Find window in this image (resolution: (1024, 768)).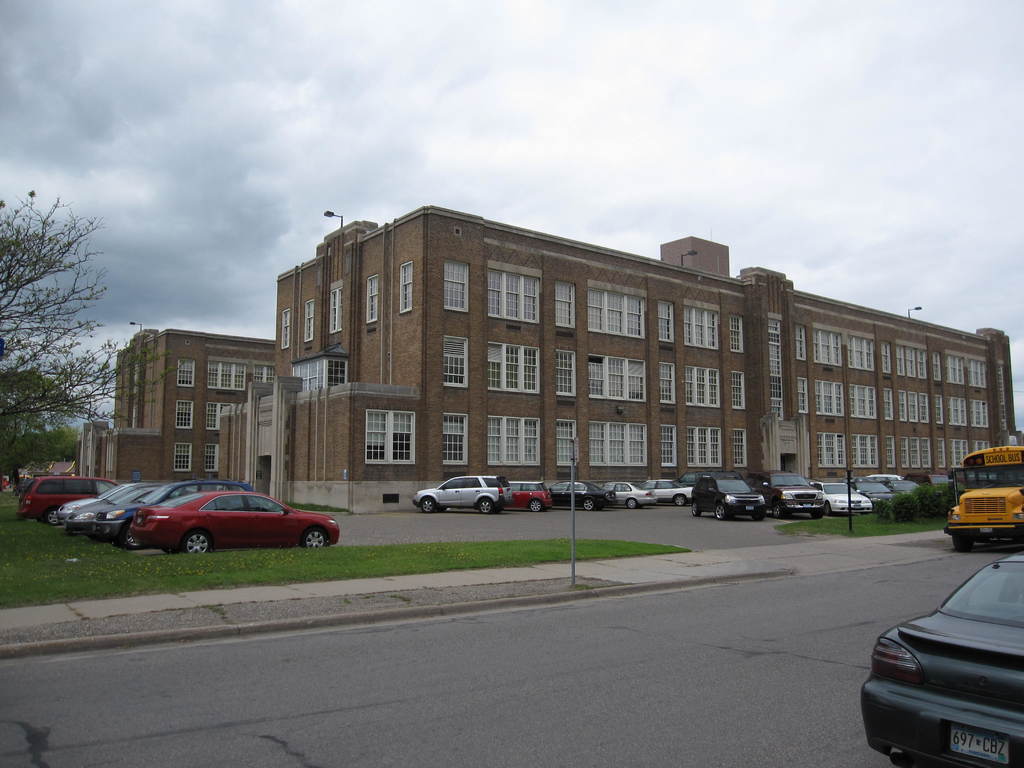
<box>1000,364,1007,431</box>.
